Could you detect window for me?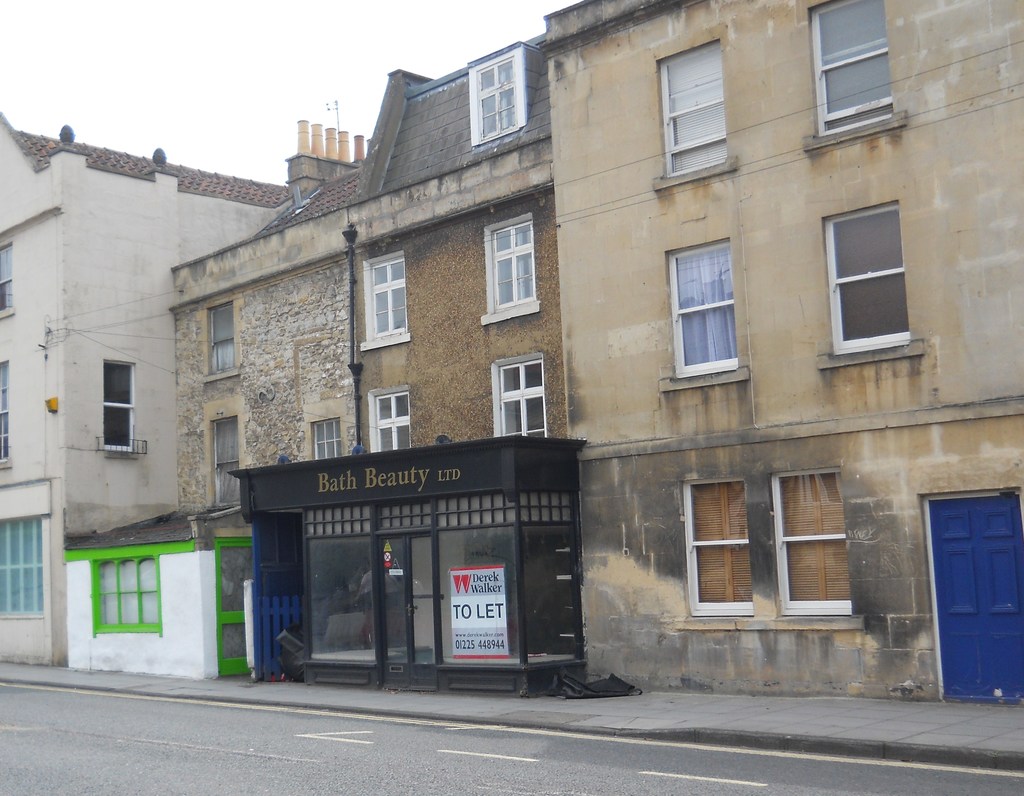
Detection result: select_region(313, 419, 339, 458).
